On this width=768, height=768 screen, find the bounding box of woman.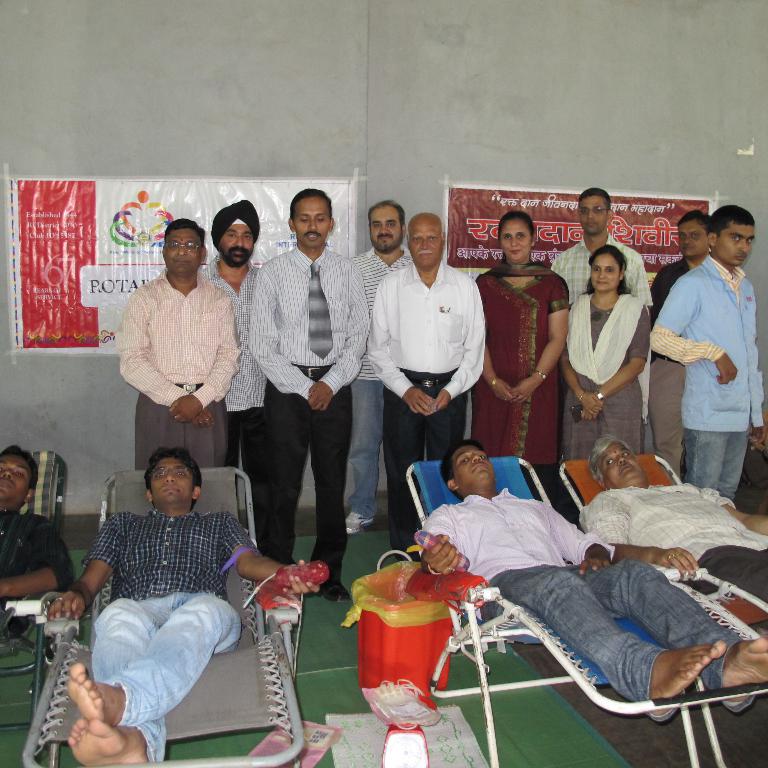
Bounding box: 575,238,677,456.
